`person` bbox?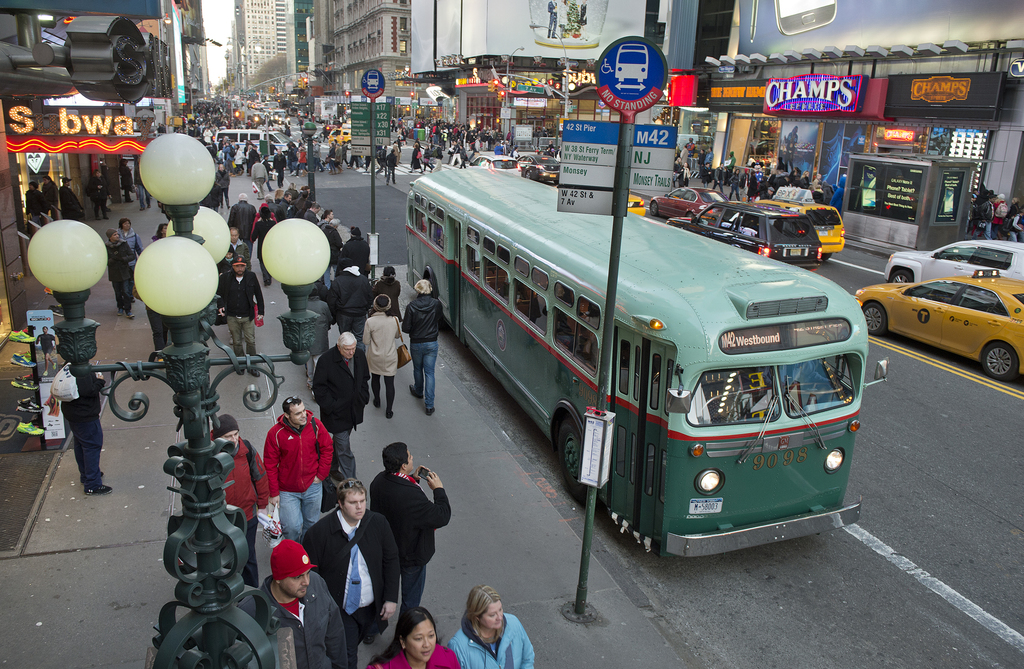
l=342, t=140, r=349, b=167
